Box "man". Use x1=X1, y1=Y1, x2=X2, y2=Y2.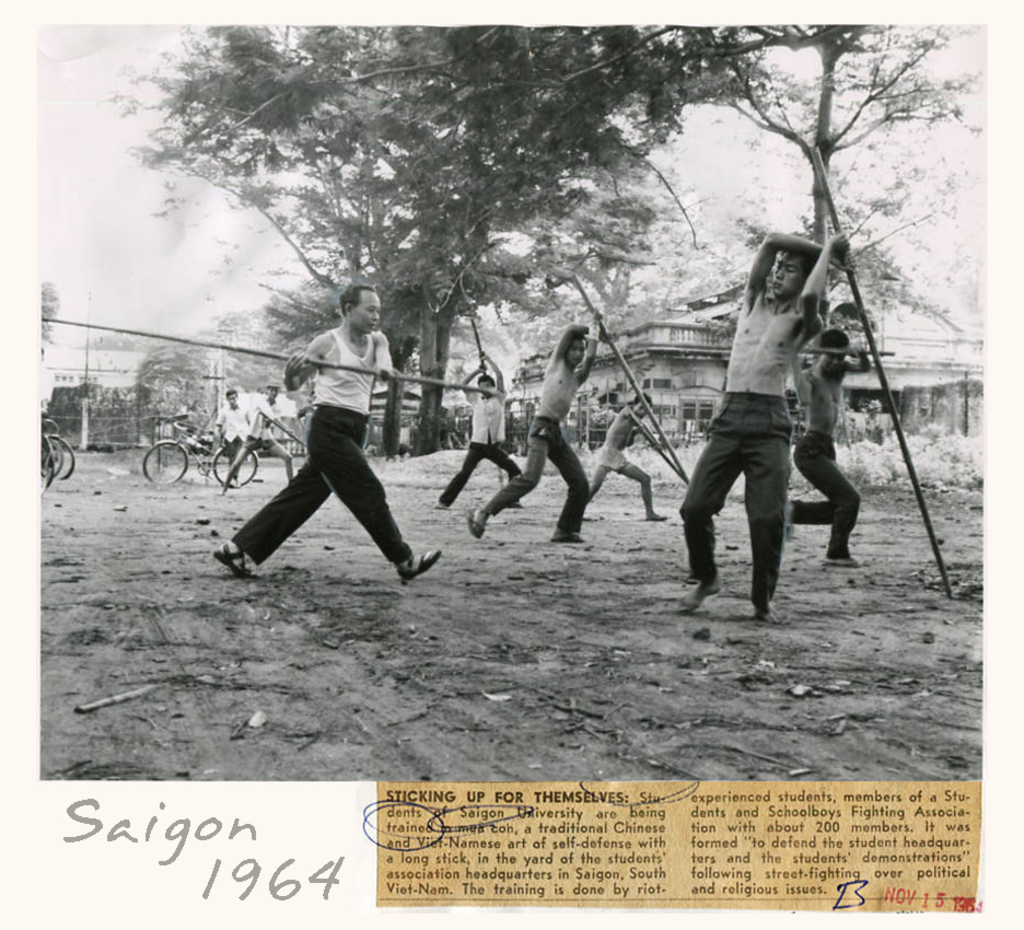
x1=671, y1=229, x2=852, y2=625.
